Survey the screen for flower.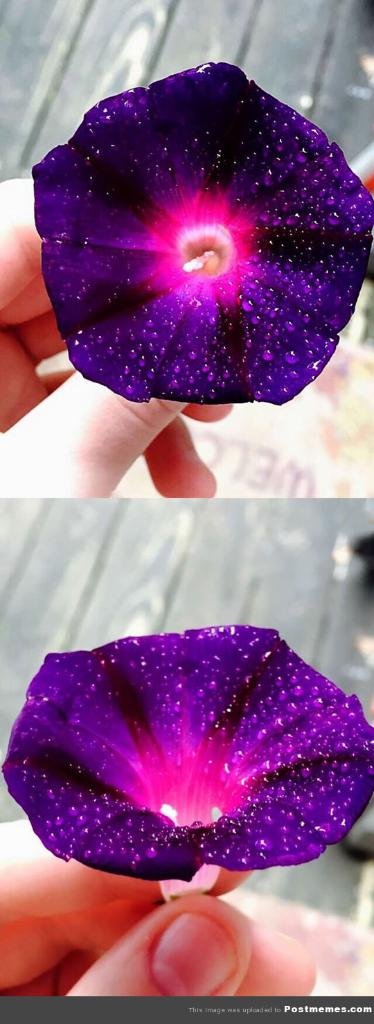
Survey found: (30,62,373,405).
